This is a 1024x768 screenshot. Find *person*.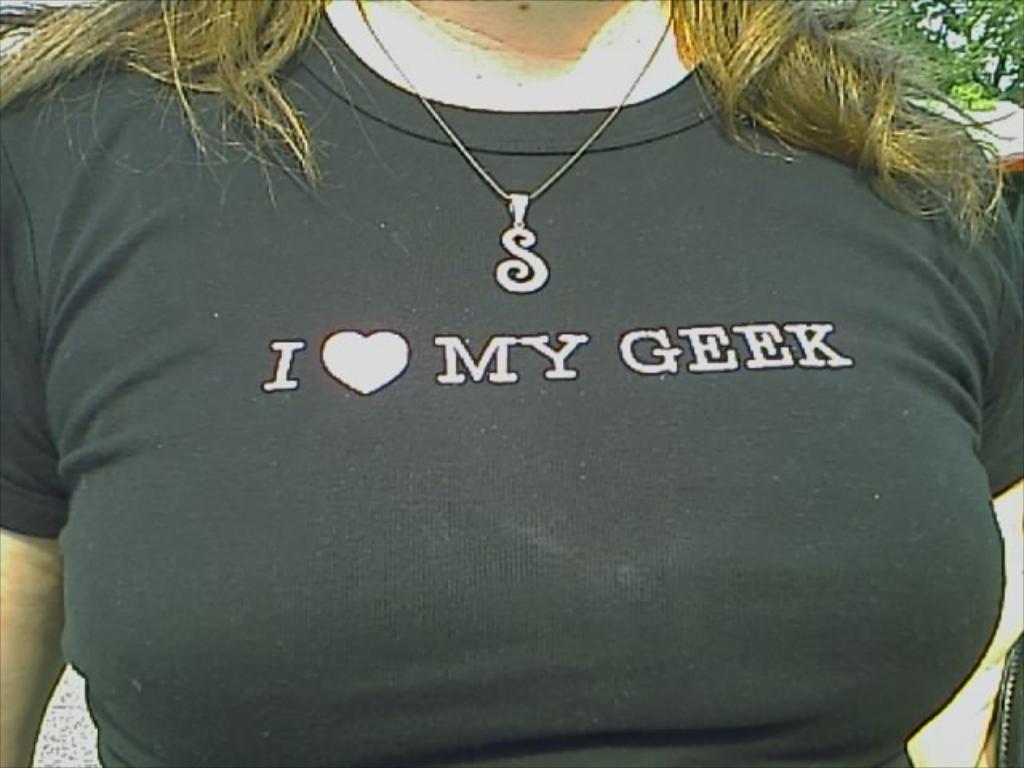
Bounding box: 0/0/1022/766.
